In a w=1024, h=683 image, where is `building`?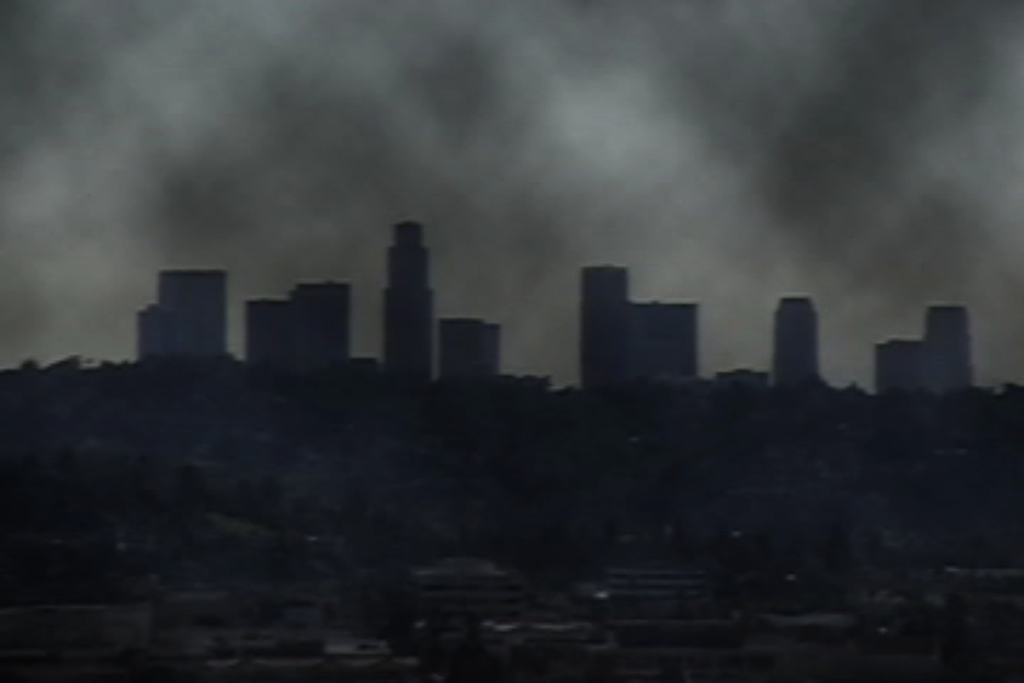
<box>585,262,705,380</box>.
